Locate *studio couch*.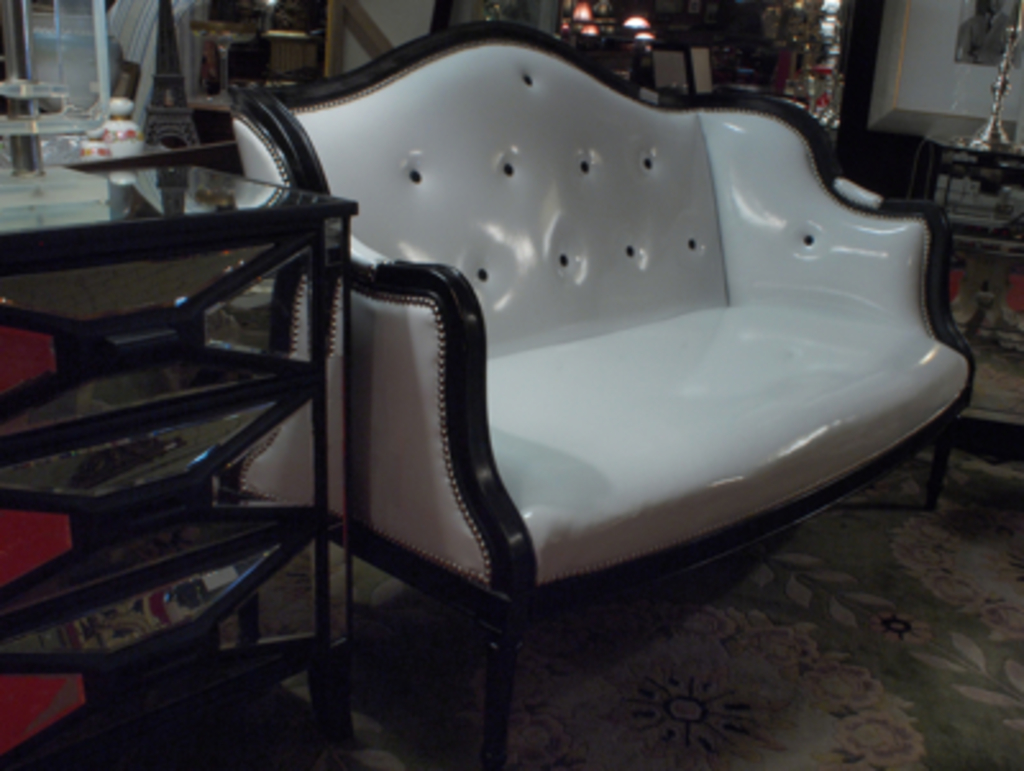
Bounding box: [x1=223, y1=20, x2=983, y2=676].
